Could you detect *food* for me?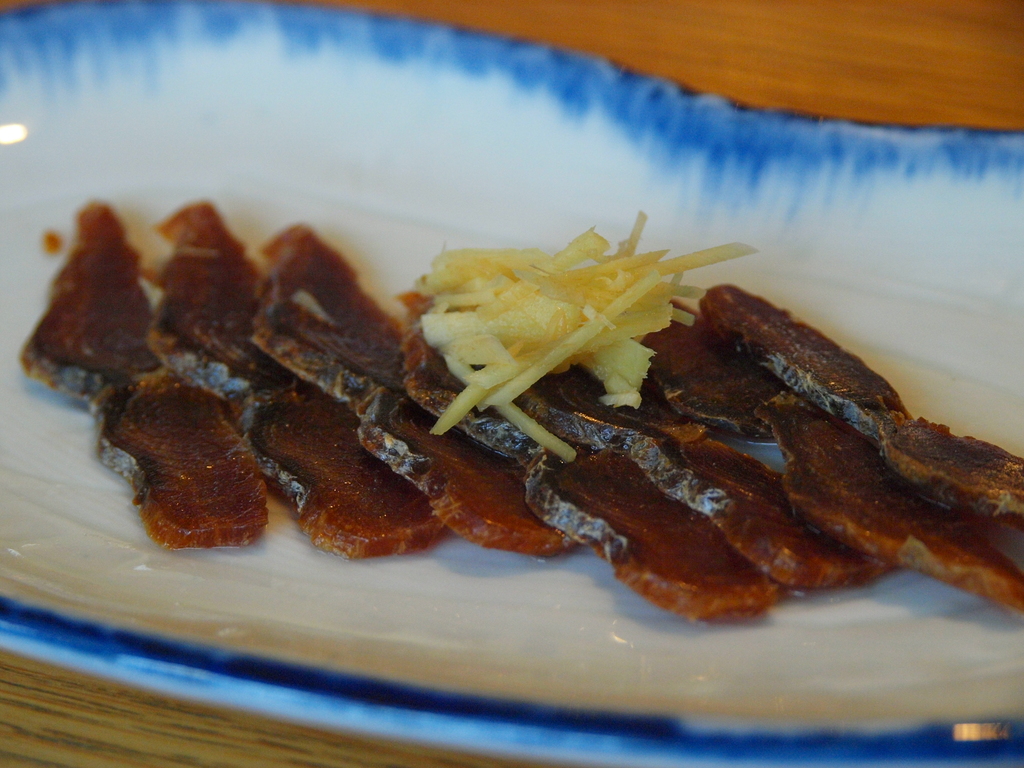
Detection result: bbox=(72, 177, 953, 625).
